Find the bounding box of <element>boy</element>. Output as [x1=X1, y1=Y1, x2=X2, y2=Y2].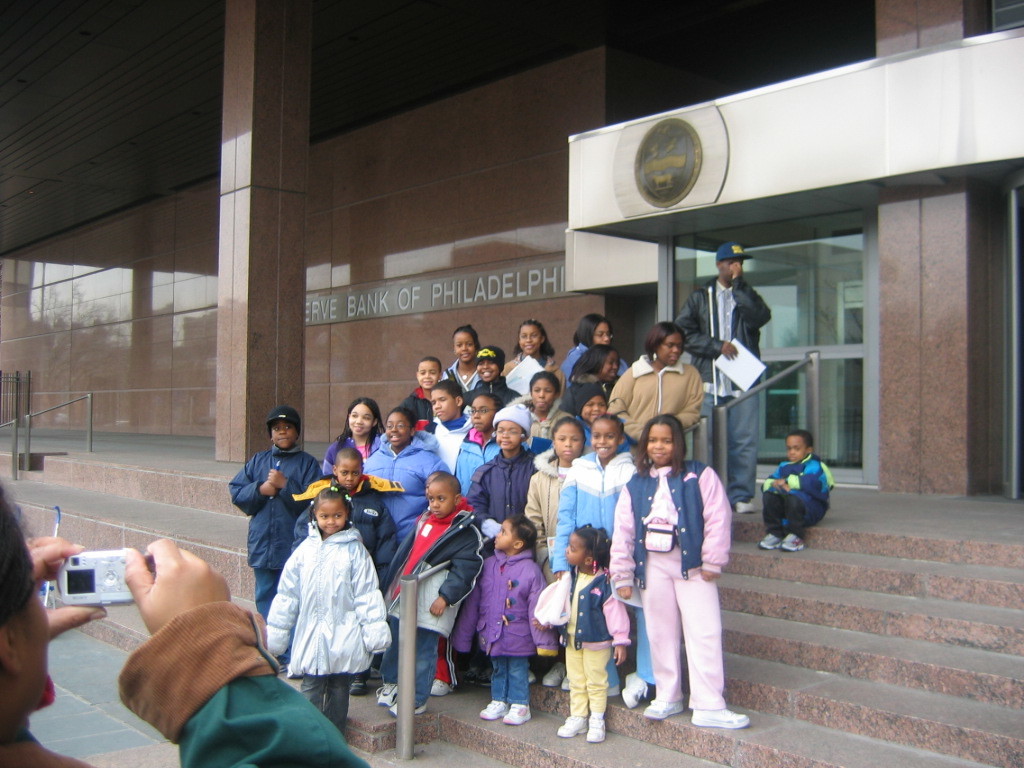
[x1=377, y1=474, x2=484, y2=715].
